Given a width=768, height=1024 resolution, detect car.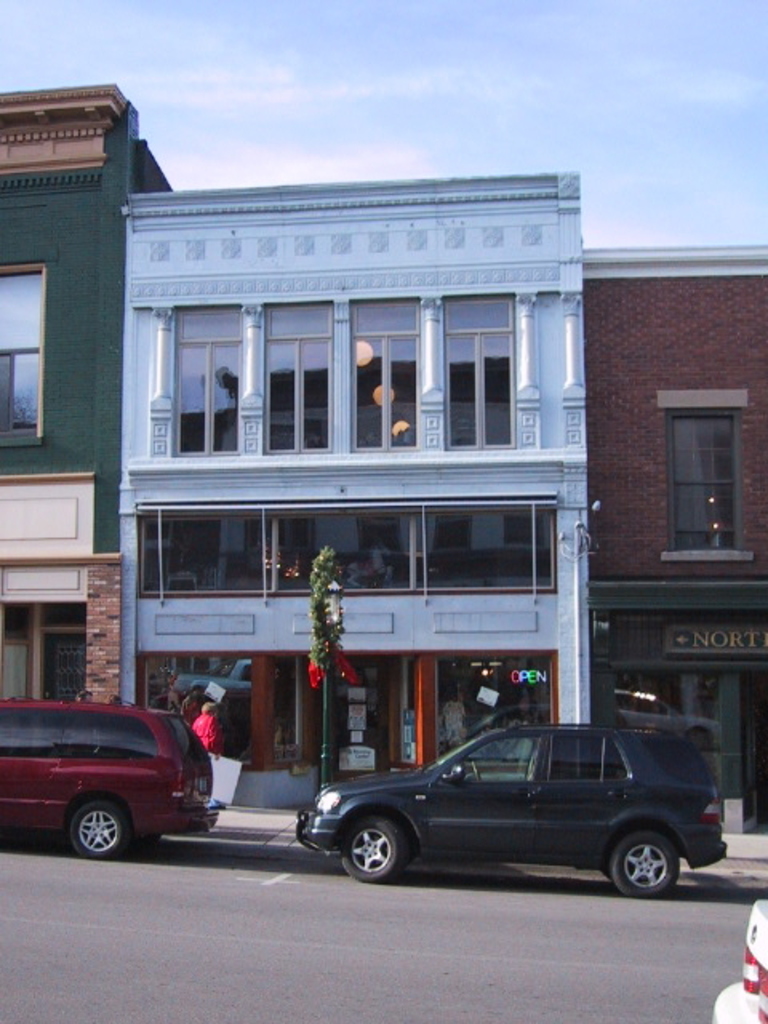
0:698:213:862.
